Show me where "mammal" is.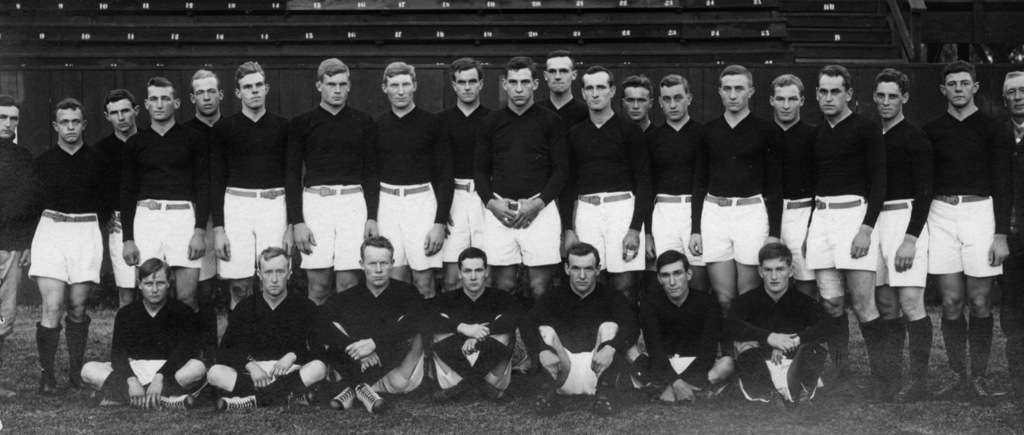
"mammal" is at l=22, t=100, r=109, b=383.
